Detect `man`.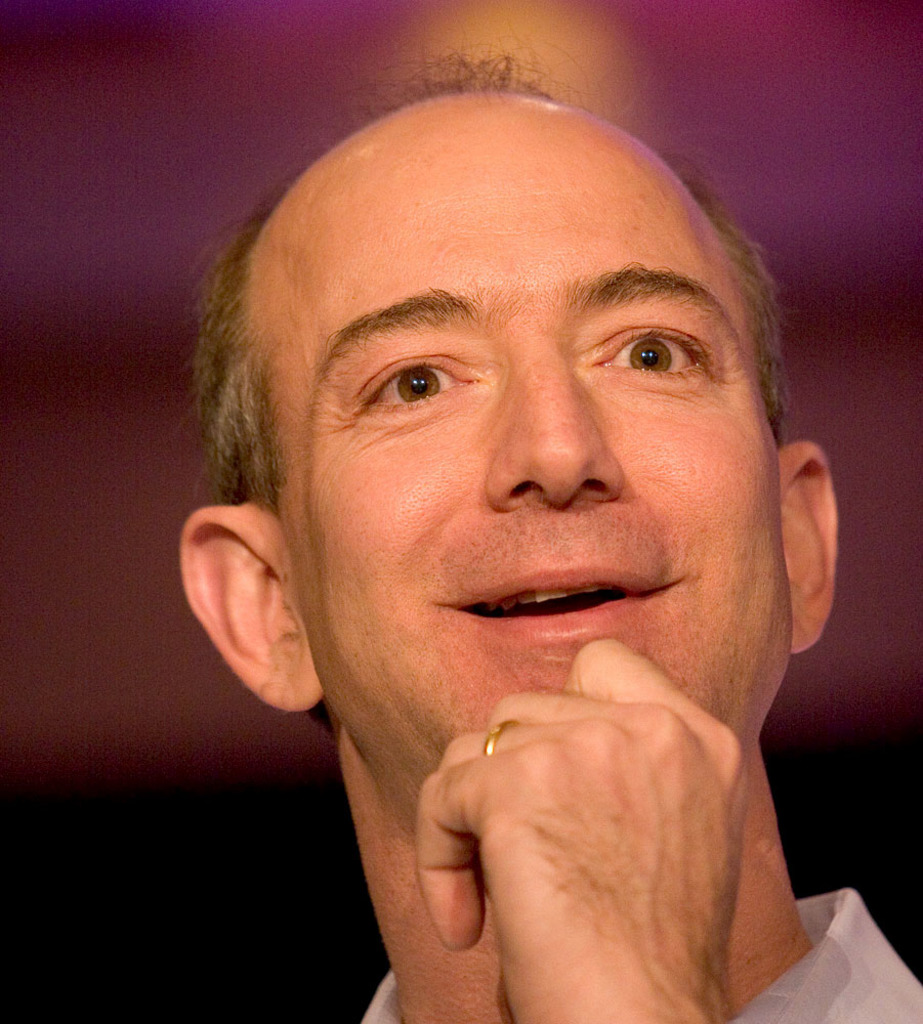
Detected at 40/74/922/1023.
